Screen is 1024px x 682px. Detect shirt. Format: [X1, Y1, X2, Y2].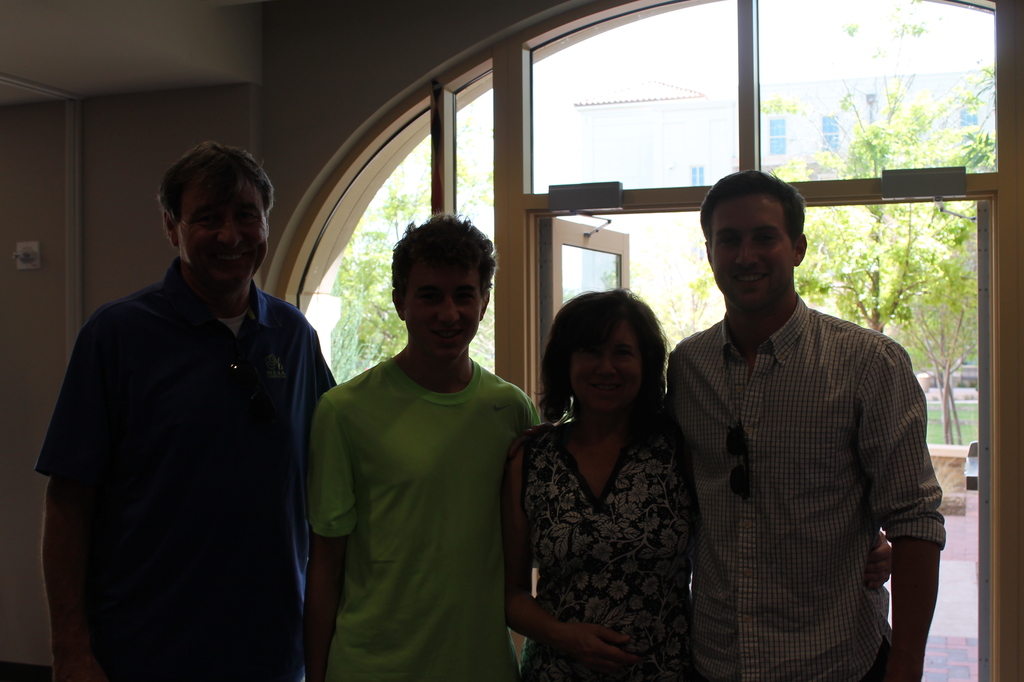
[666, 287, 947, 681].
